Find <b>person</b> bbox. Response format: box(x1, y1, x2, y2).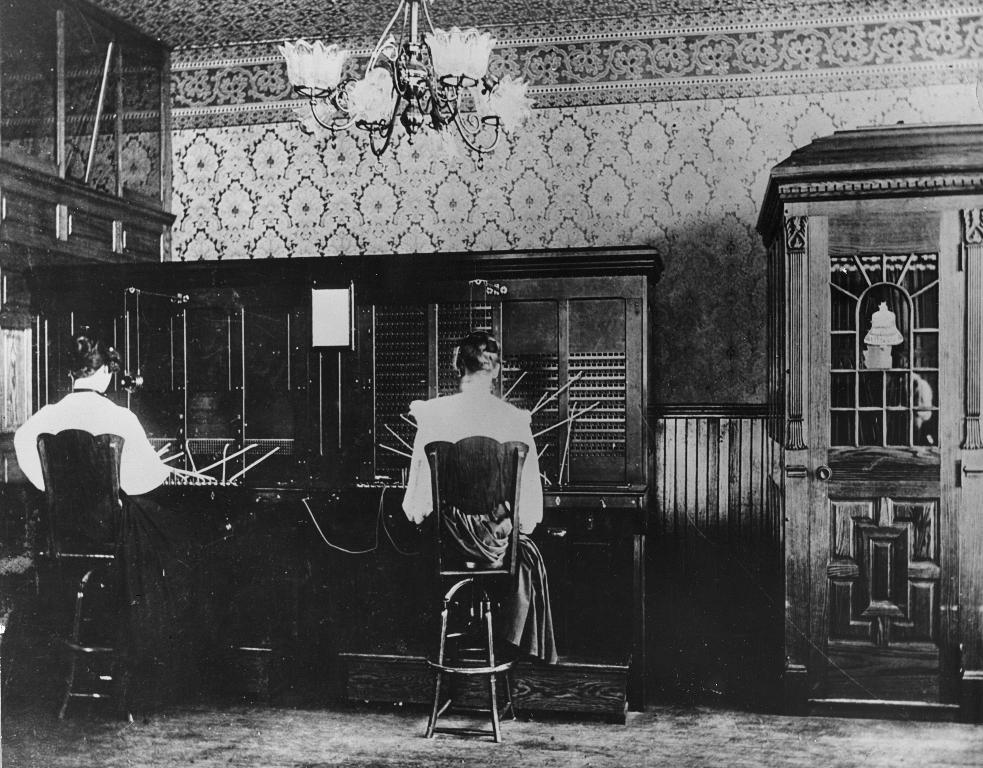
box(13, 326, 174, 538).
